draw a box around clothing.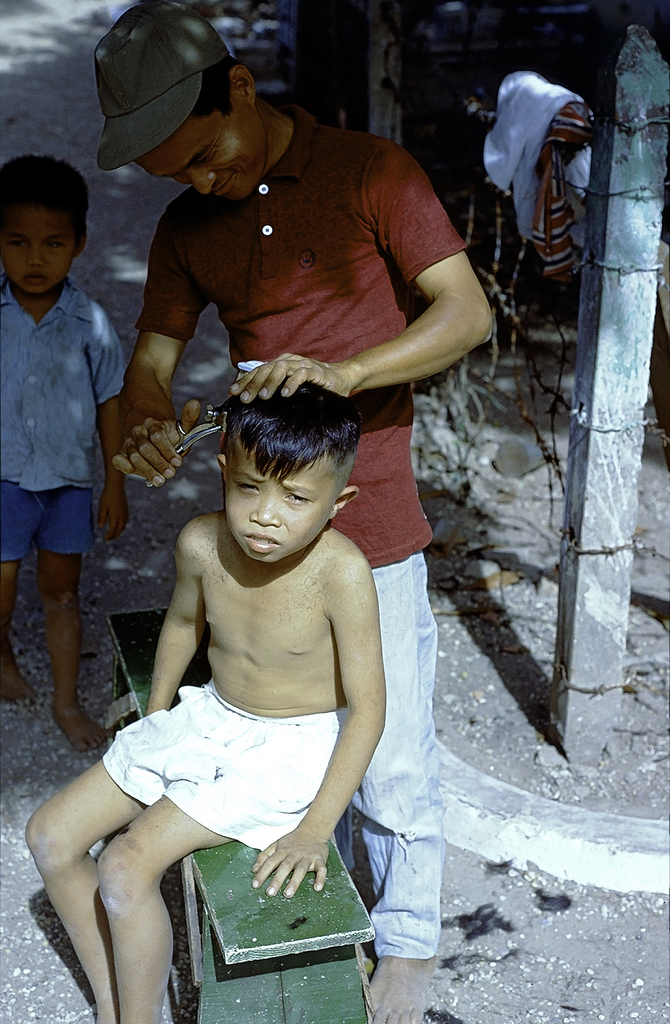
l=104, t=60, r=484, b=523.
